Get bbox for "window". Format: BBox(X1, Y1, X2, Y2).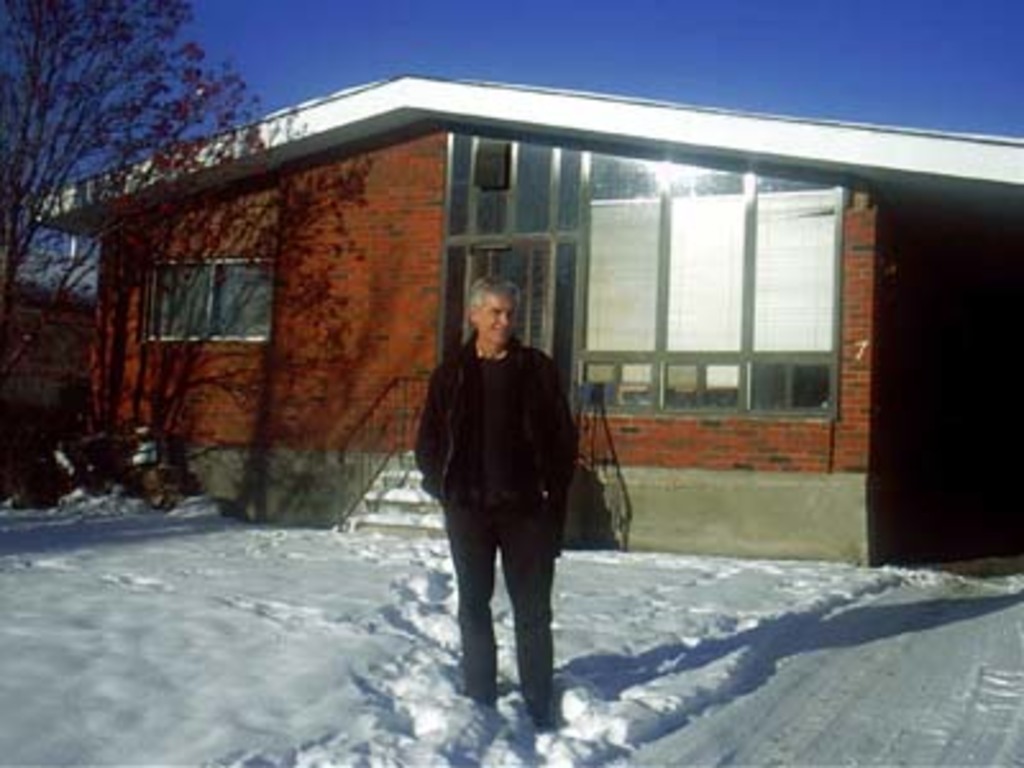
BBox(622, 200, 847, 407).
